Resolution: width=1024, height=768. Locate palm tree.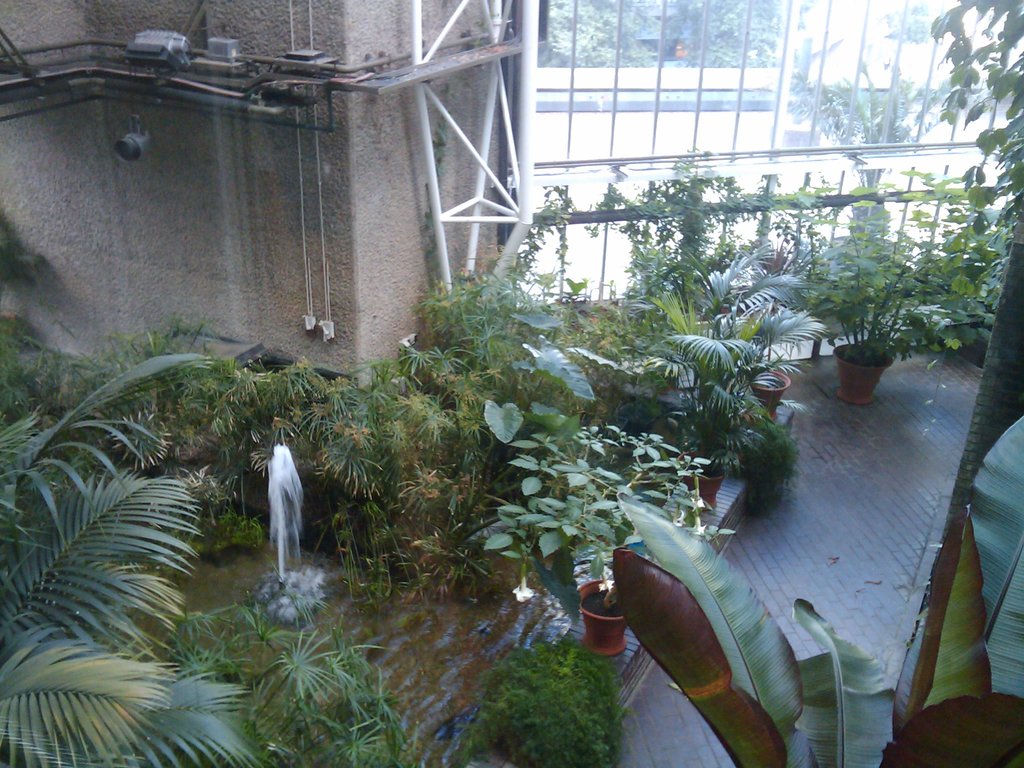
0:356:274:759.
